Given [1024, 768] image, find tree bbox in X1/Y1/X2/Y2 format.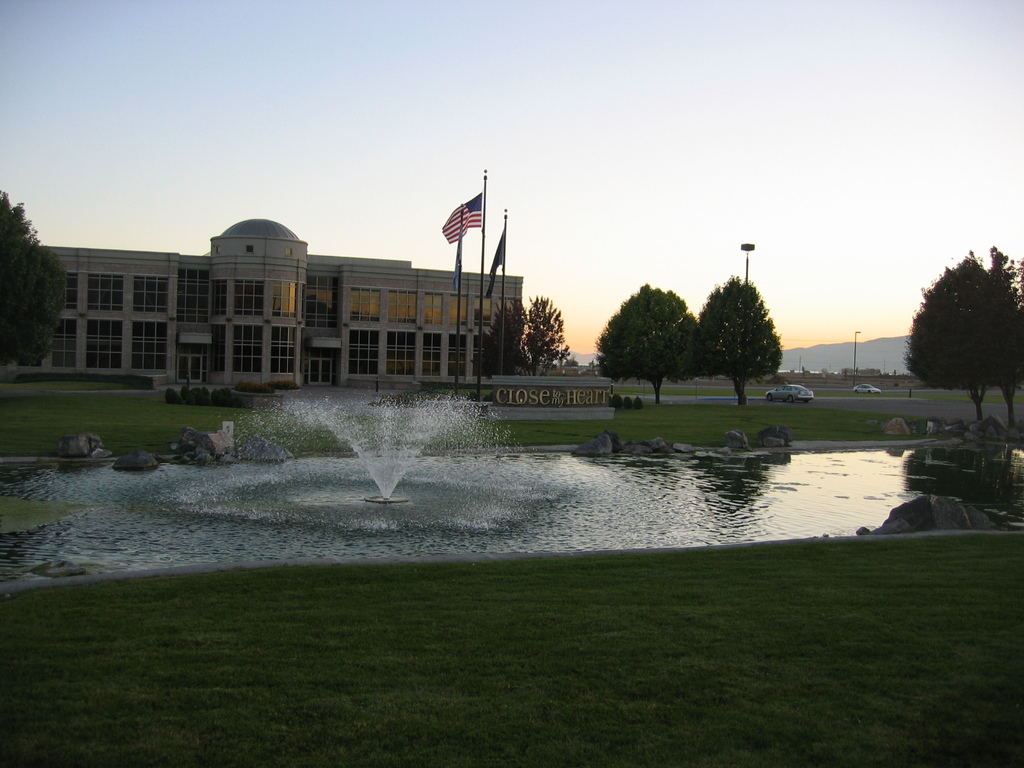
598/283/703/404.
